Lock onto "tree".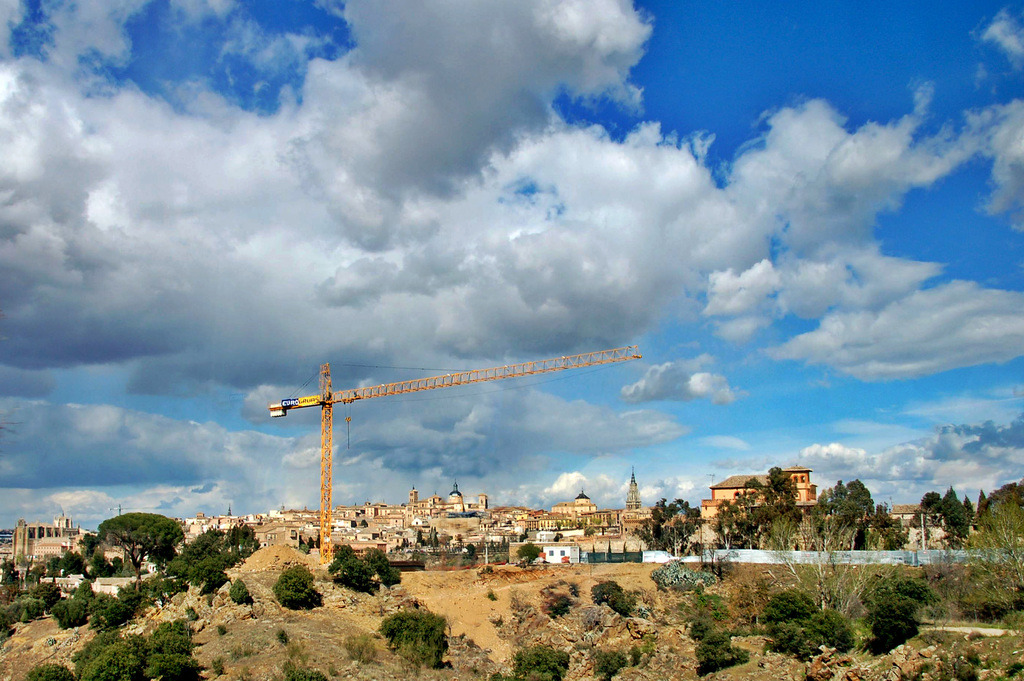
Locked: {"left": 307, "top": 538, "right": 315, "bottom": 547}.
